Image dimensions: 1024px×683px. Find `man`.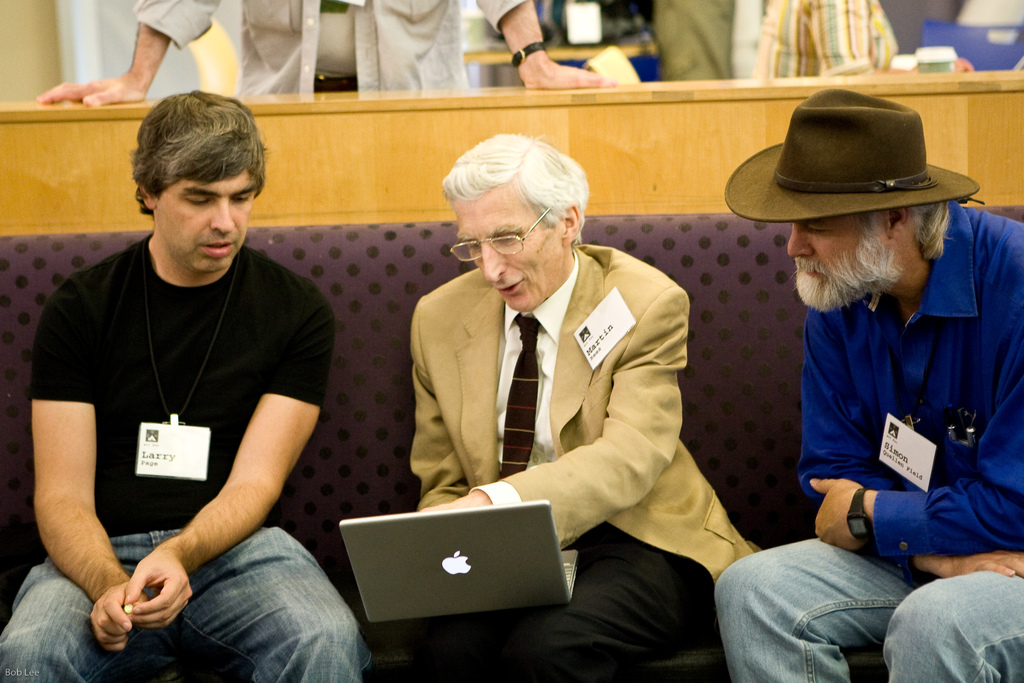
{"left": 24, "top": 0, "right": 618, "bottom": 115}.
